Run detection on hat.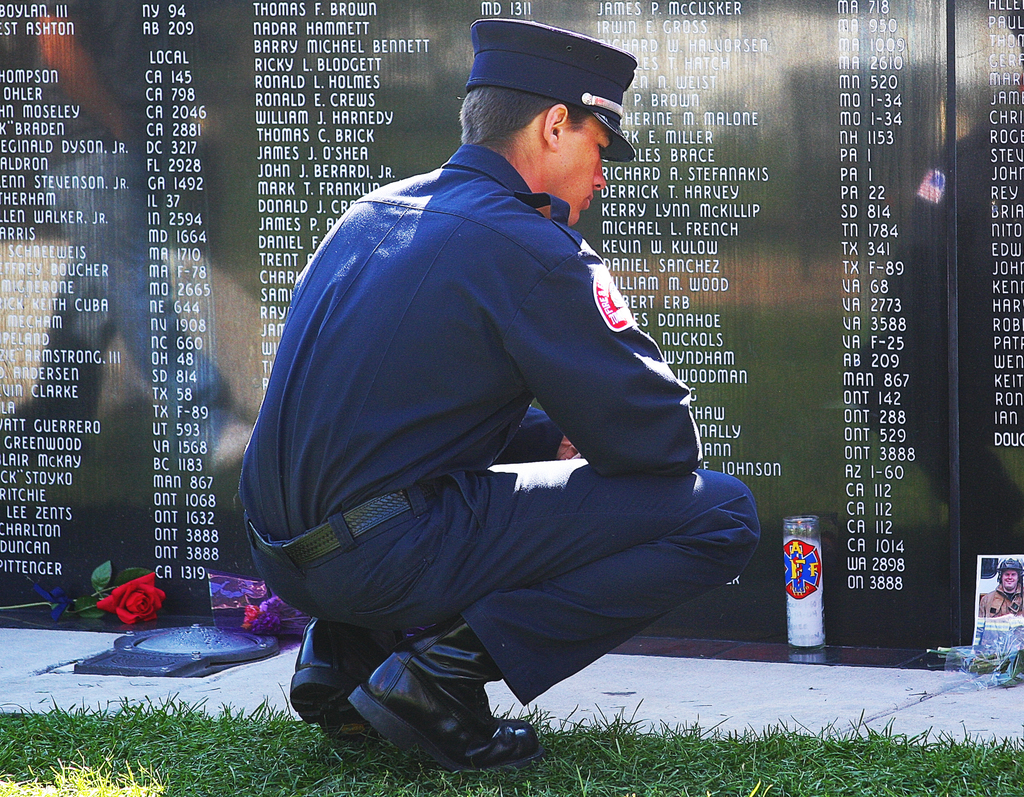
Result: box(466, 16, 635, 163).
